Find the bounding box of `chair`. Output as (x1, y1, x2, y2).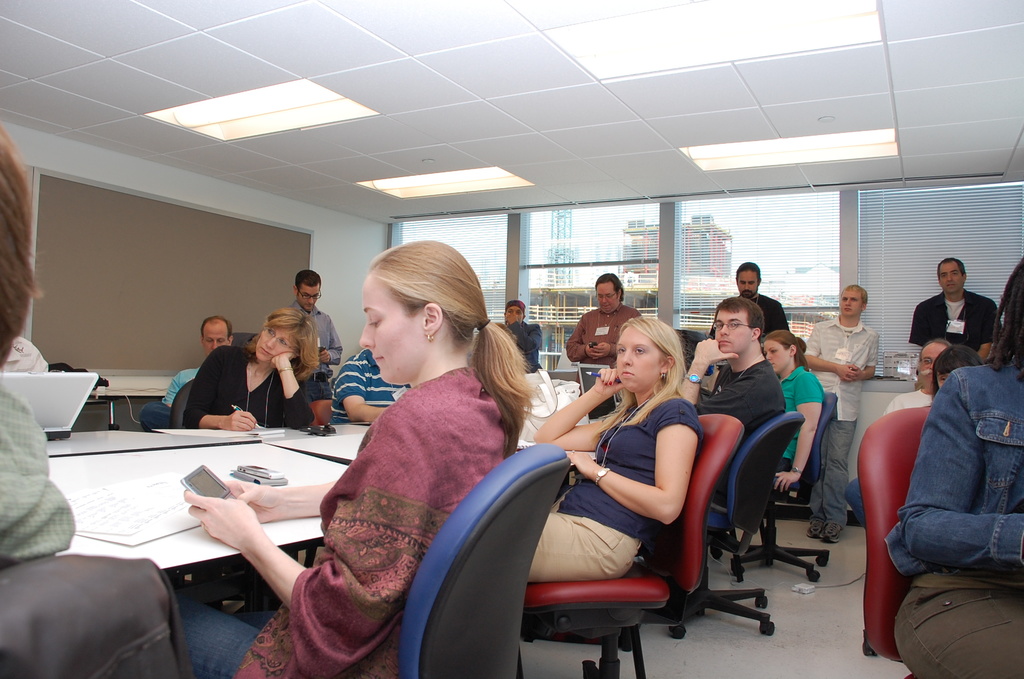
(711, 393, 840, 585).
